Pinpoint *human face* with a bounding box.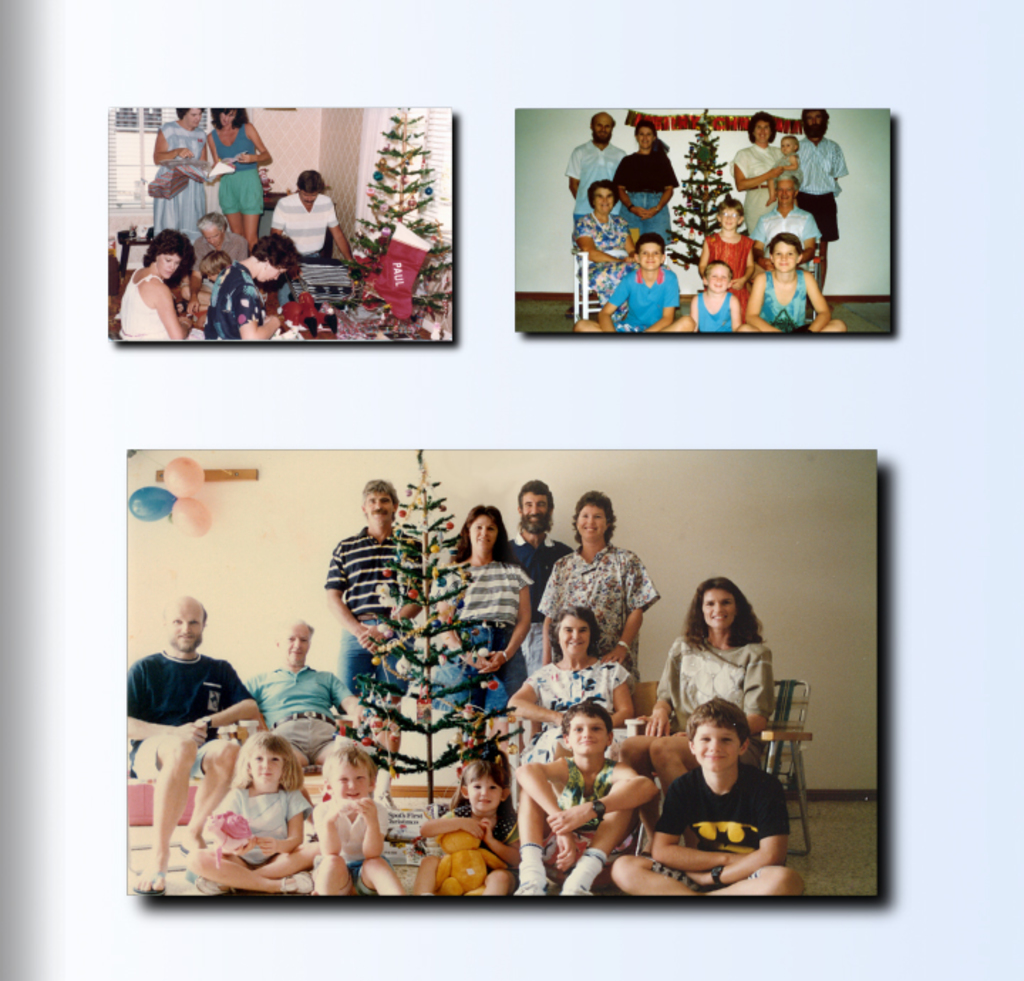
250:746:289:781.
